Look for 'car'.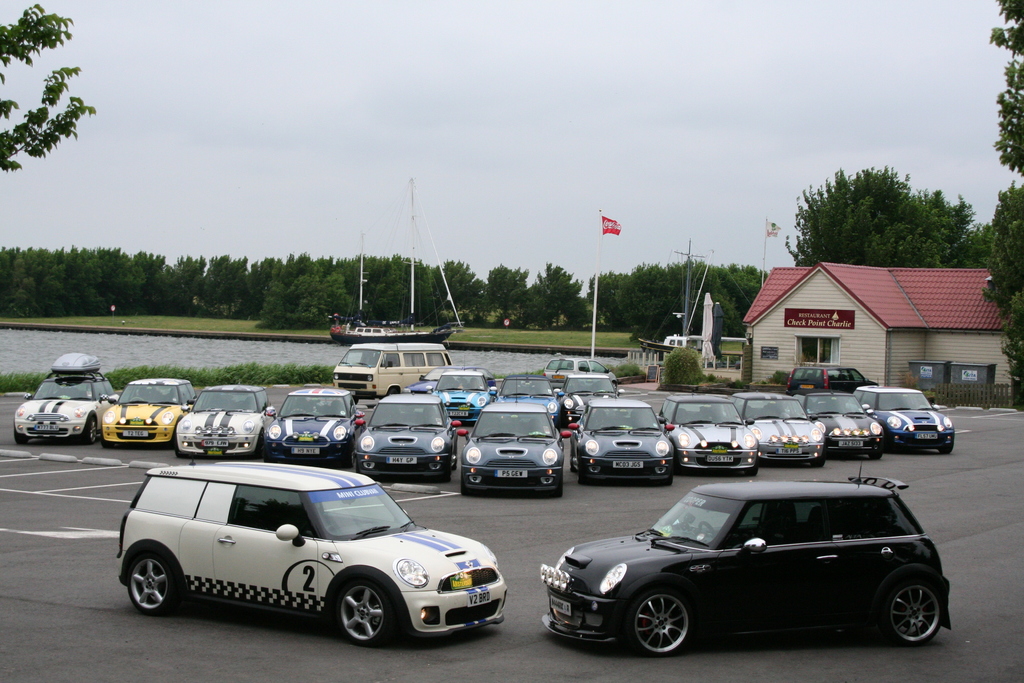
Found: box=[553, 373, 618, 416].
